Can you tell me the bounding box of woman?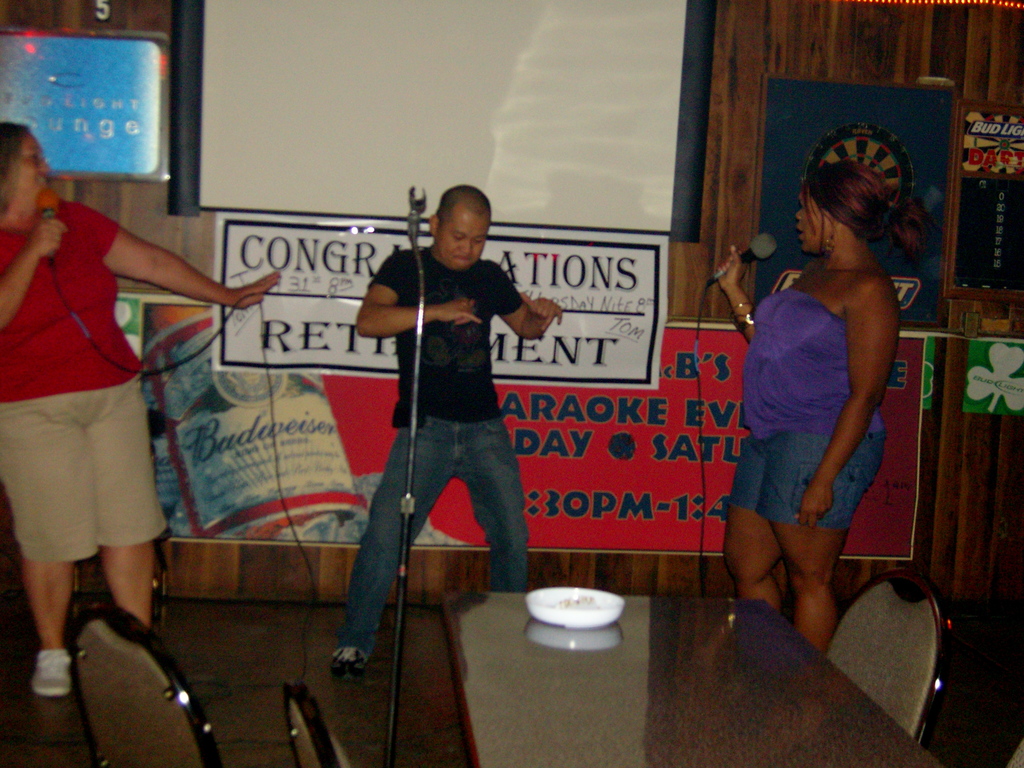
<region>3, 119, 282, 696</region>.
